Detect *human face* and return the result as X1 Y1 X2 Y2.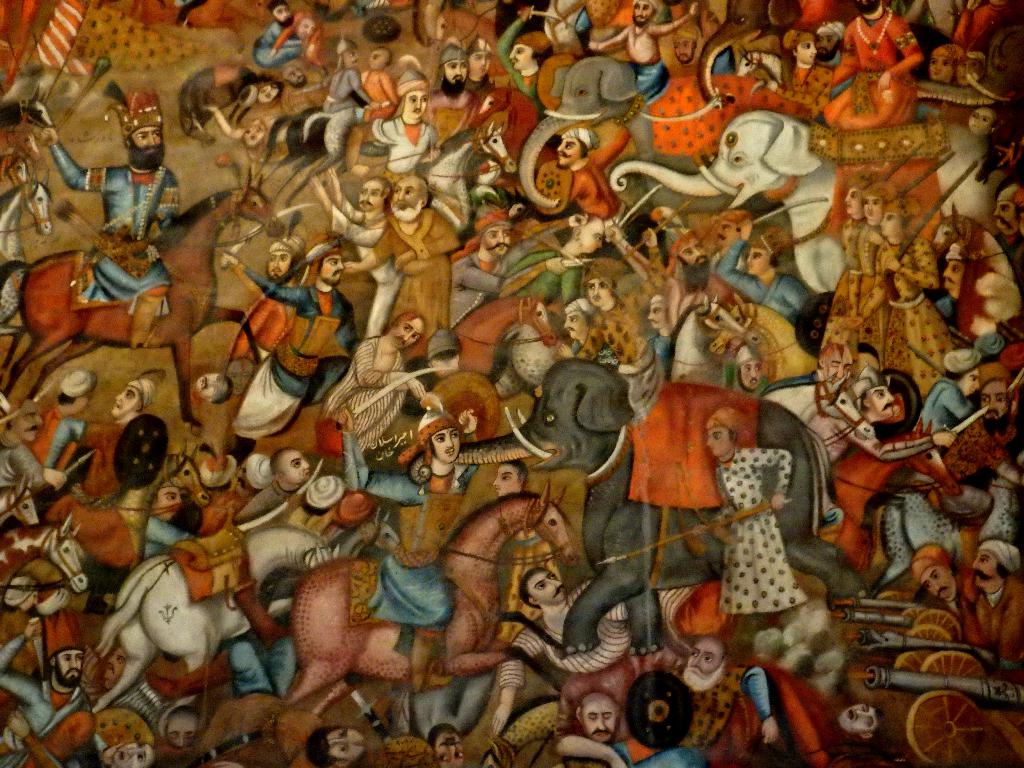
166 719 195 750.
